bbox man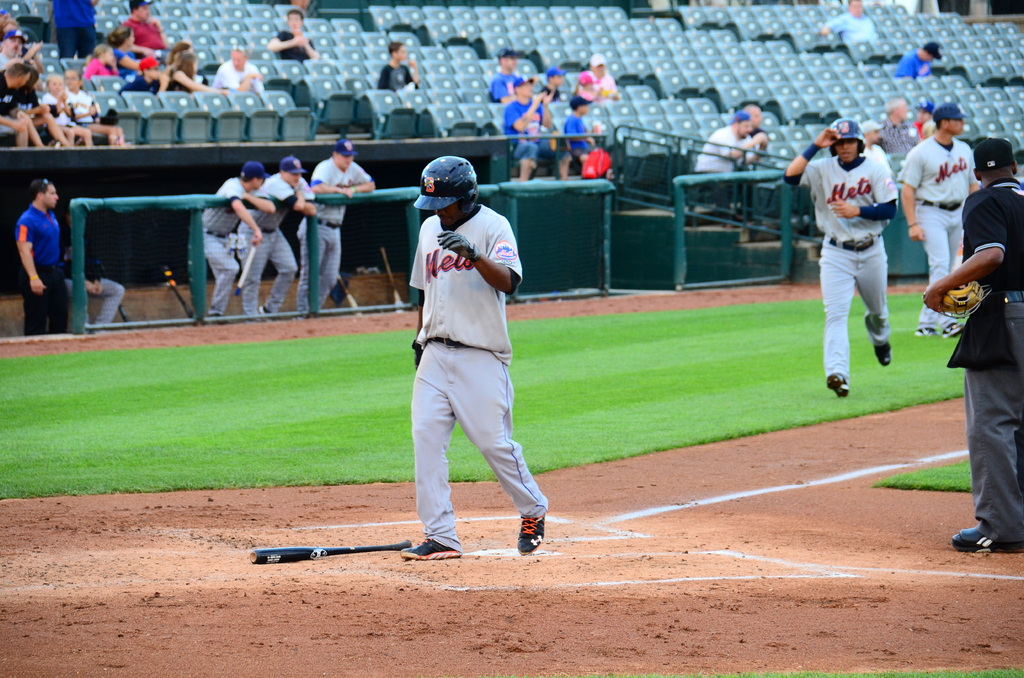
select_region(686, 115, 762, 188)
